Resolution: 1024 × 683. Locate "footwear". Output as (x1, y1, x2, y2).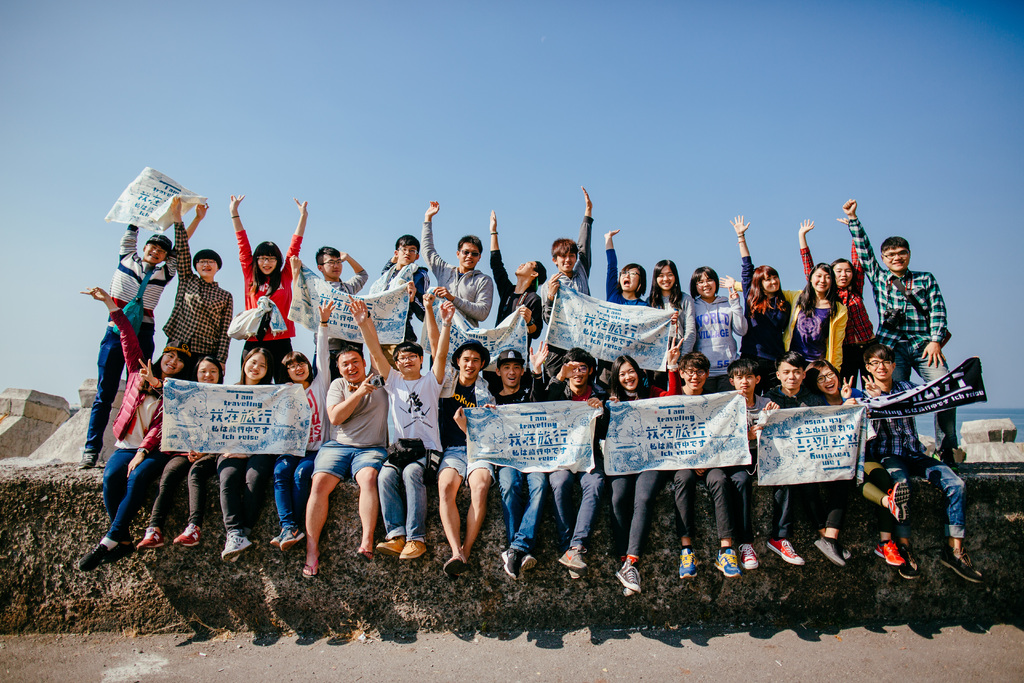
(715, 551, 739, 577).
